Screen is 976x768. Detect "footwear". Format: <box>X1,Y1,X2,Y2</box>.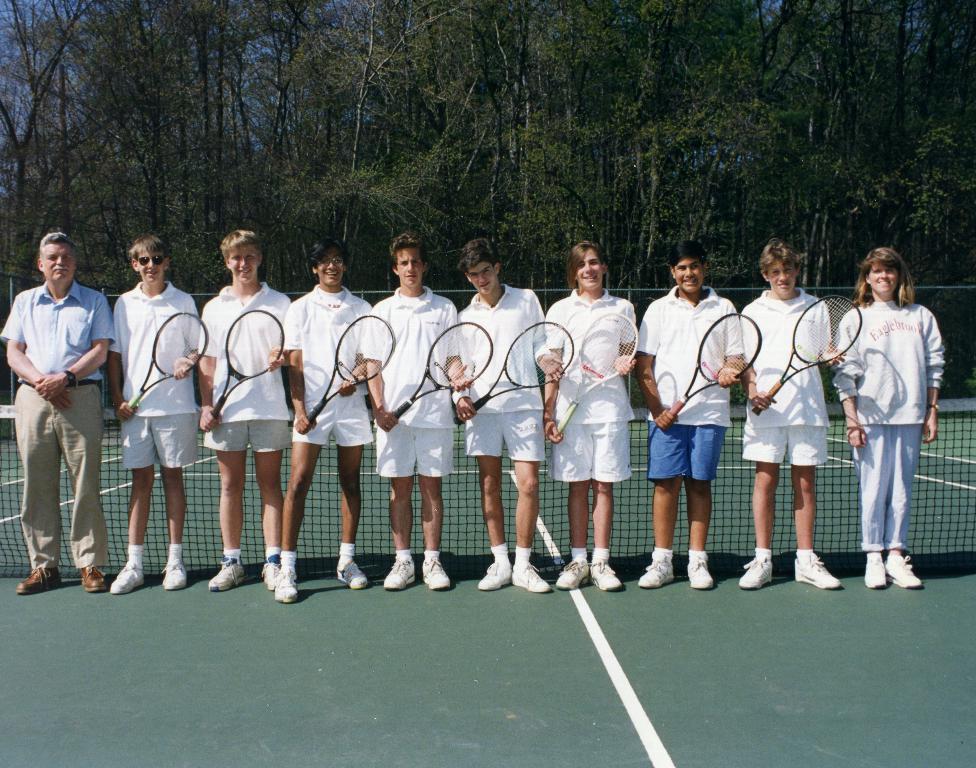
<box>740,553,776,591</box>.
